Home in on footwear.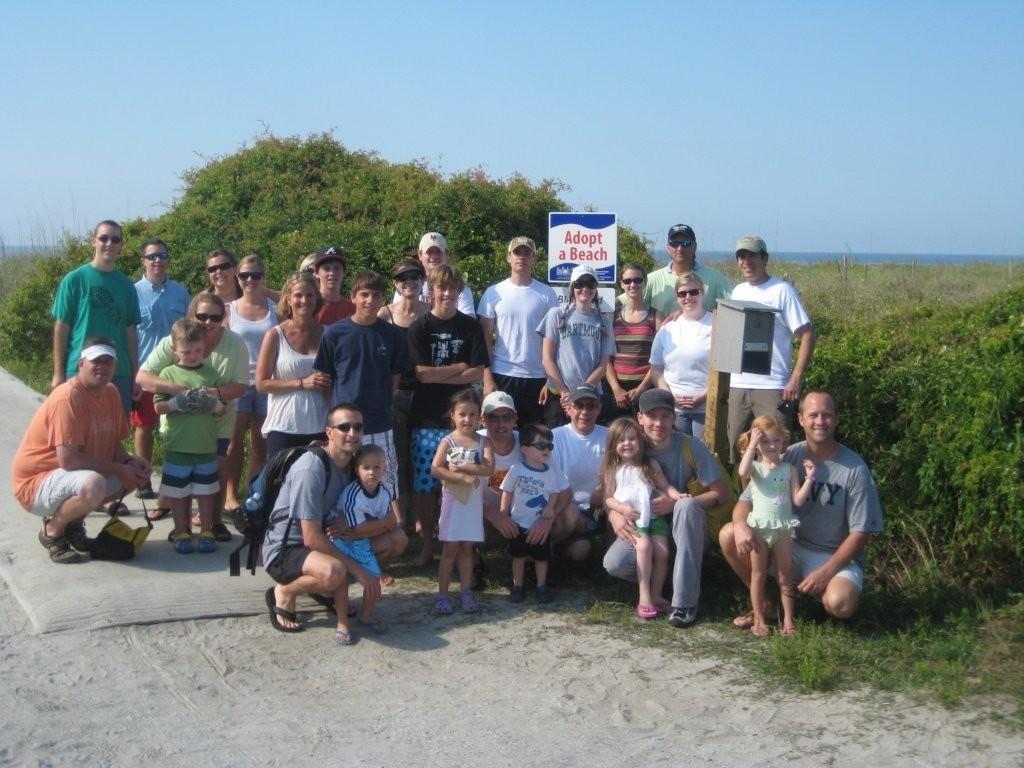
Homed in at 330:629:348:647.
